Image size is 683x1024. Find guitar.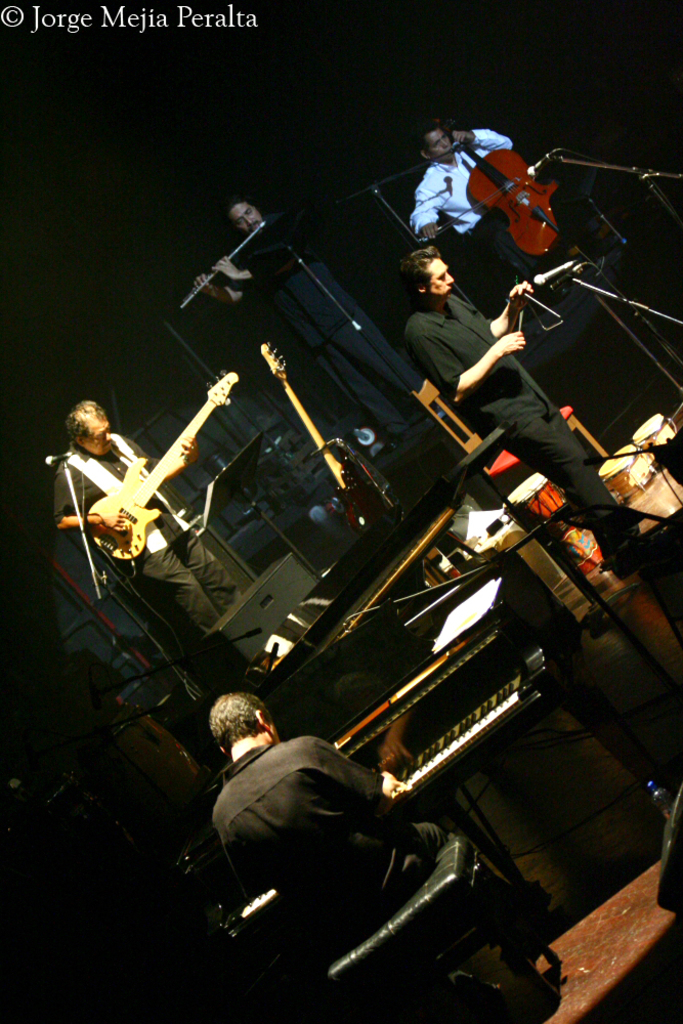
l=449, t=128, r=581, b=270.
